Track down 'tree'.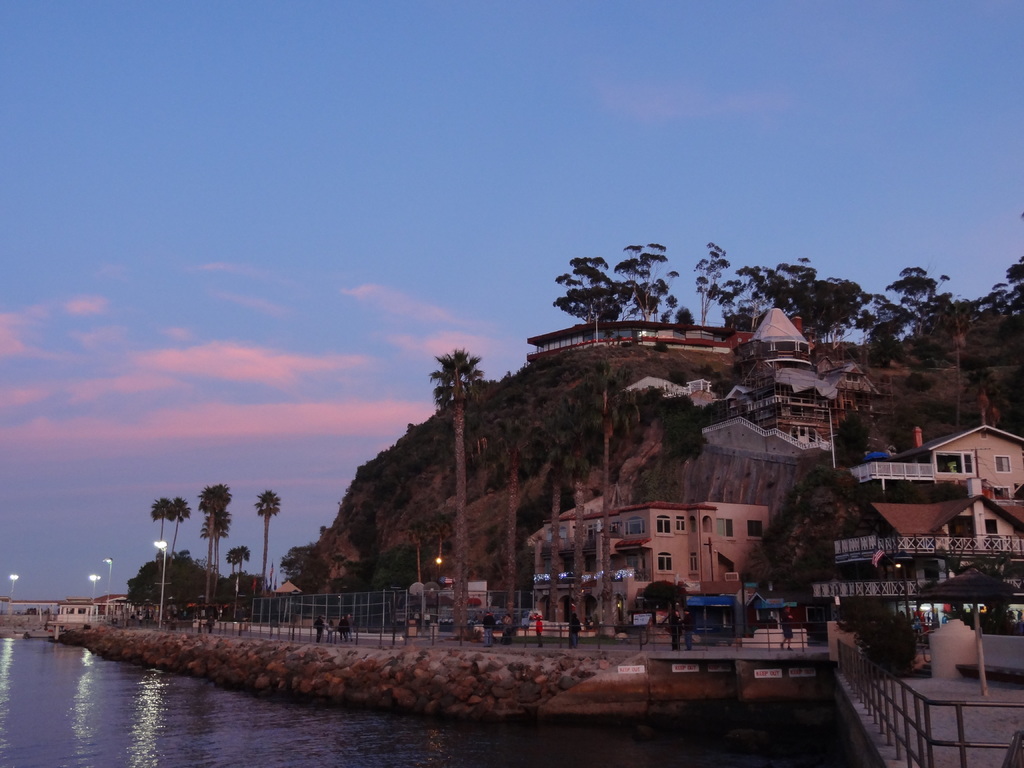
Tracked to x1=680 y1=244 x2=738 y2=335.
